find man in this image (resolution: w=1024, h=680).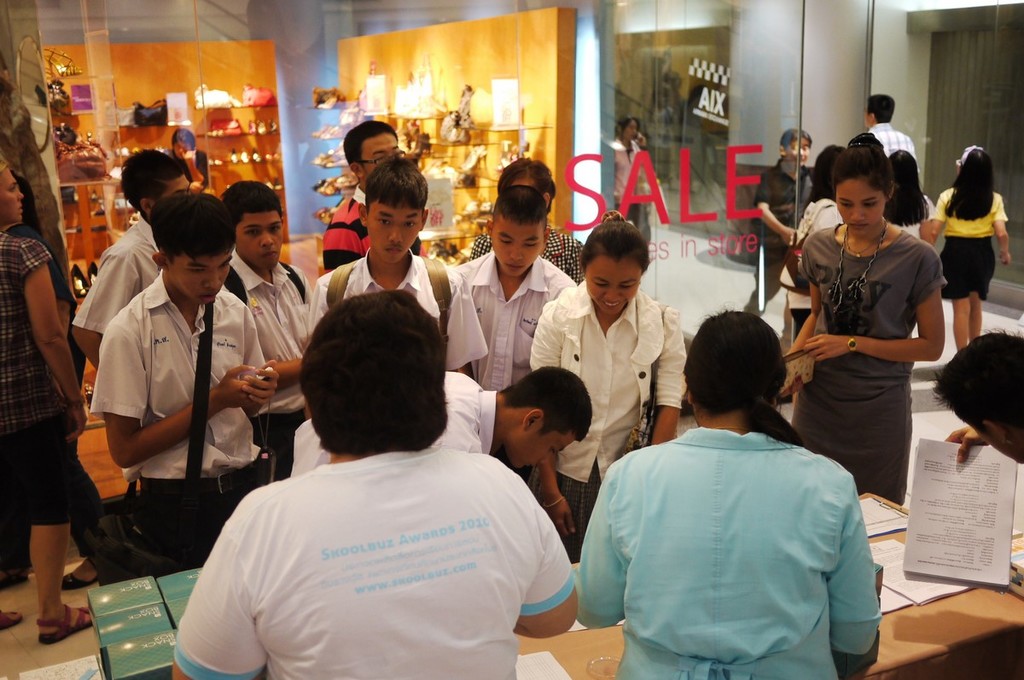
149,288,574,679.
